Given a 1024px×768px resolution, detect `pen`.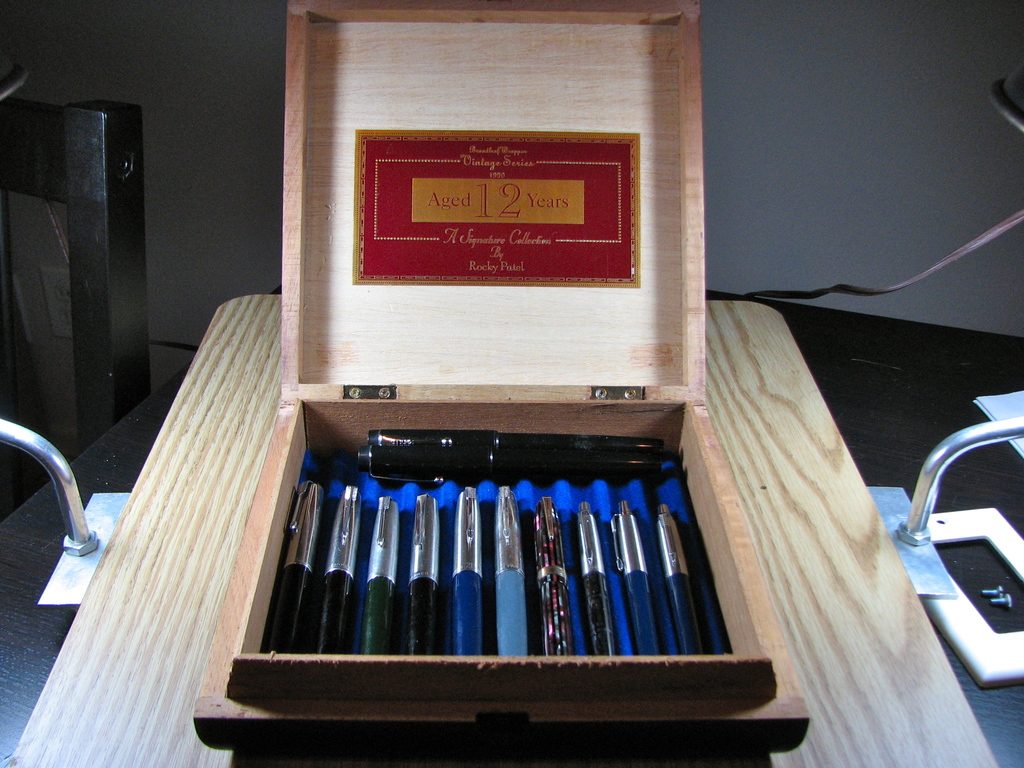
detection(317, 479, 356, 653).
